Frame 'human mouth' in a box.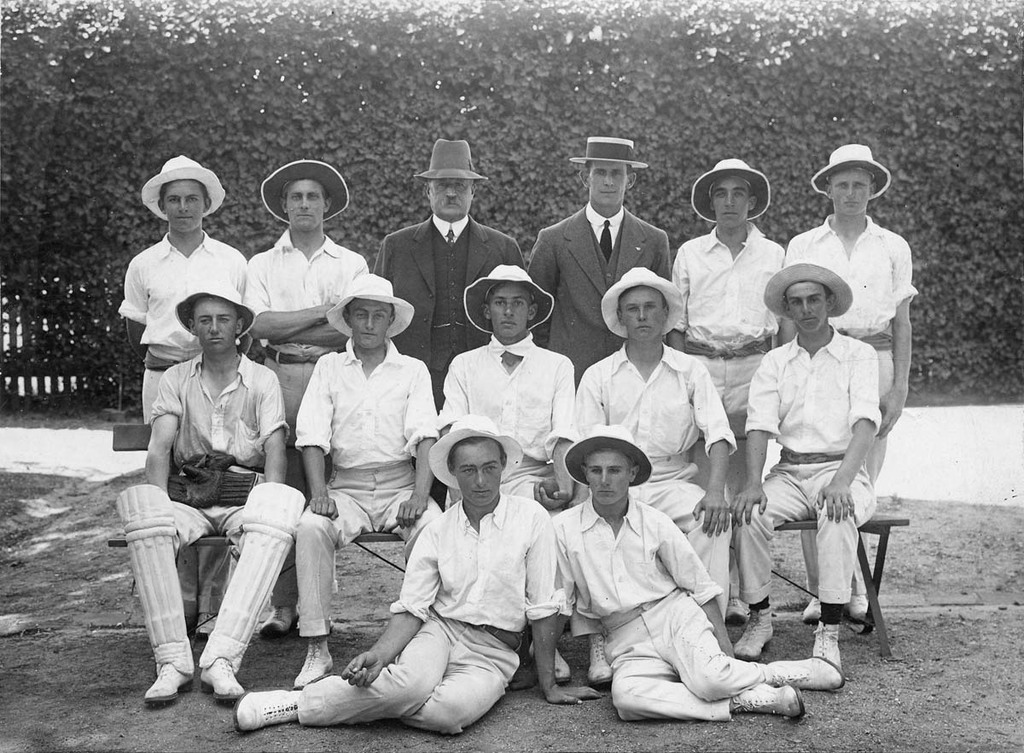
(498, 318, 520, 330).
